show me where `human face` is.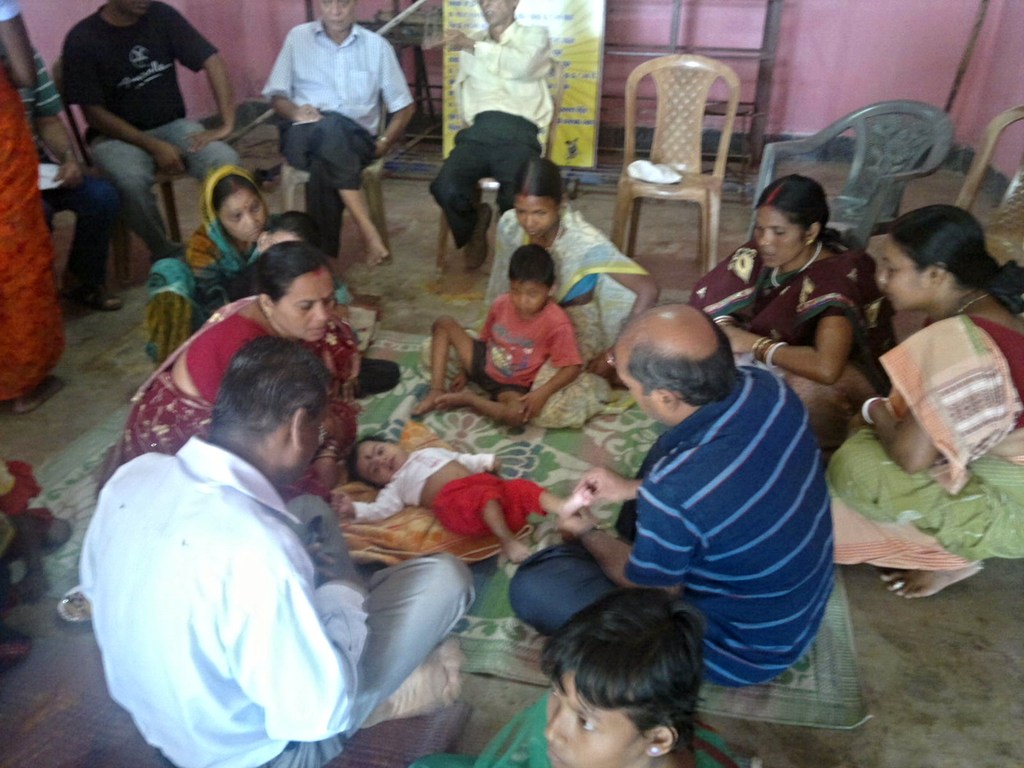
`human face` is at 273:253:342:338.
